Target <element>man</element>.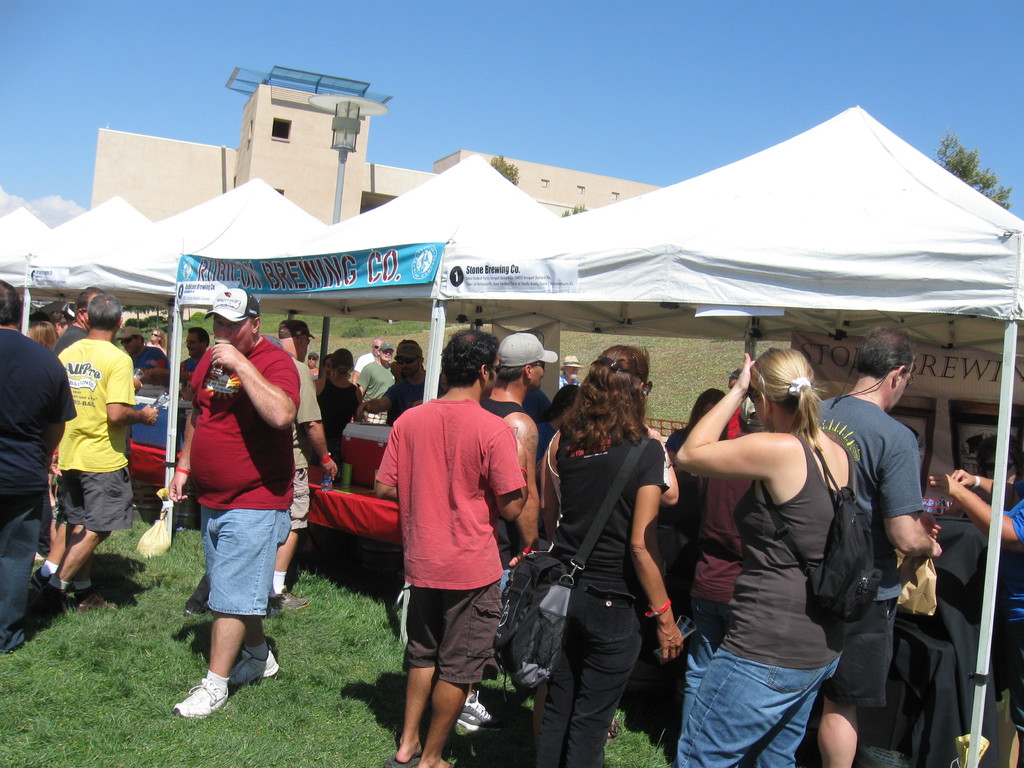
Target region: region(260, 321, 344, 614).
